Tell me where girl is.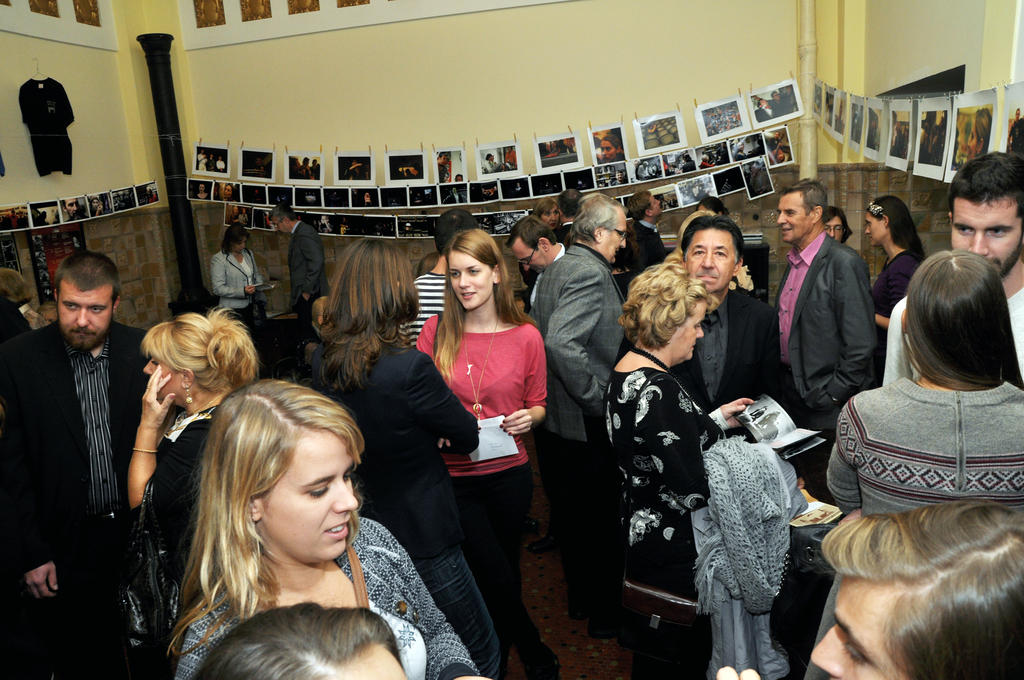
girl is at box(168, 378, 478, 679).
